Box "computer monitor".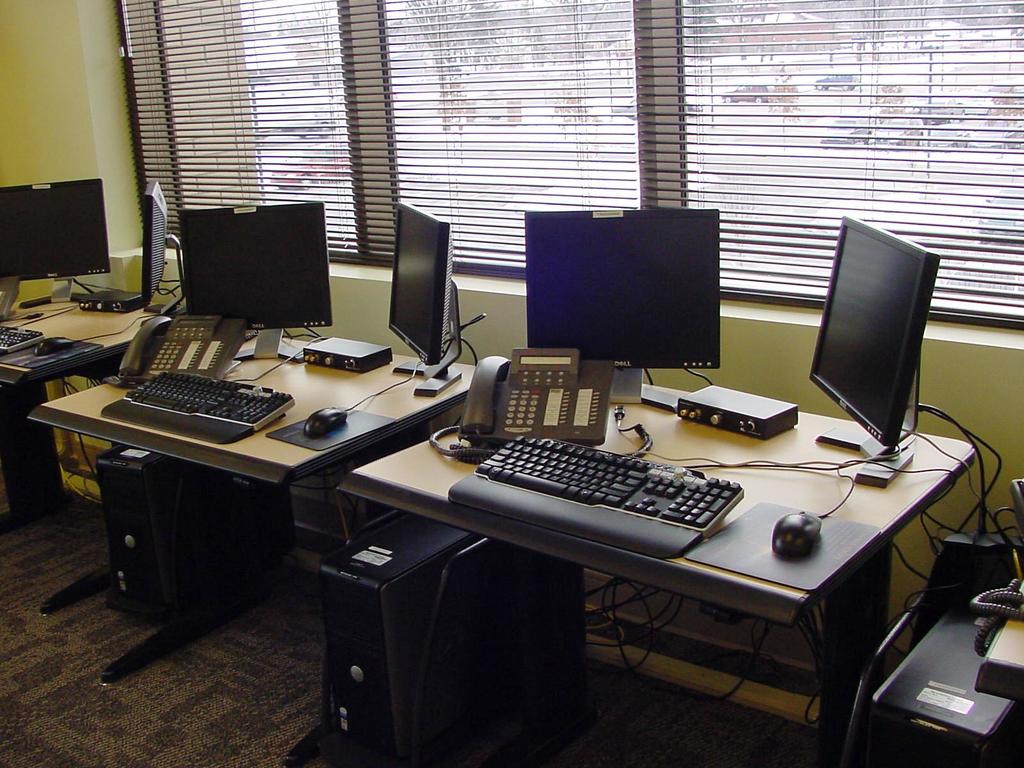
BBox(0, 172, 109, 329).
